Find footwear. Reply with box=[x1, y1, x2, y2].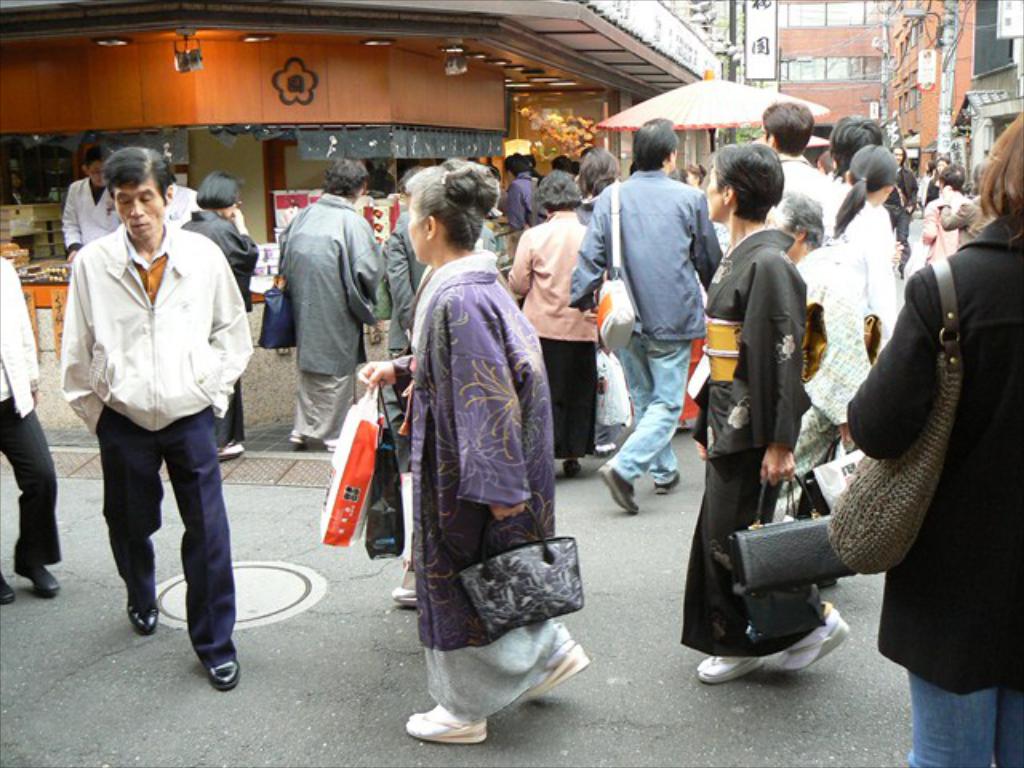
box=[597, 464, 638, 517].
